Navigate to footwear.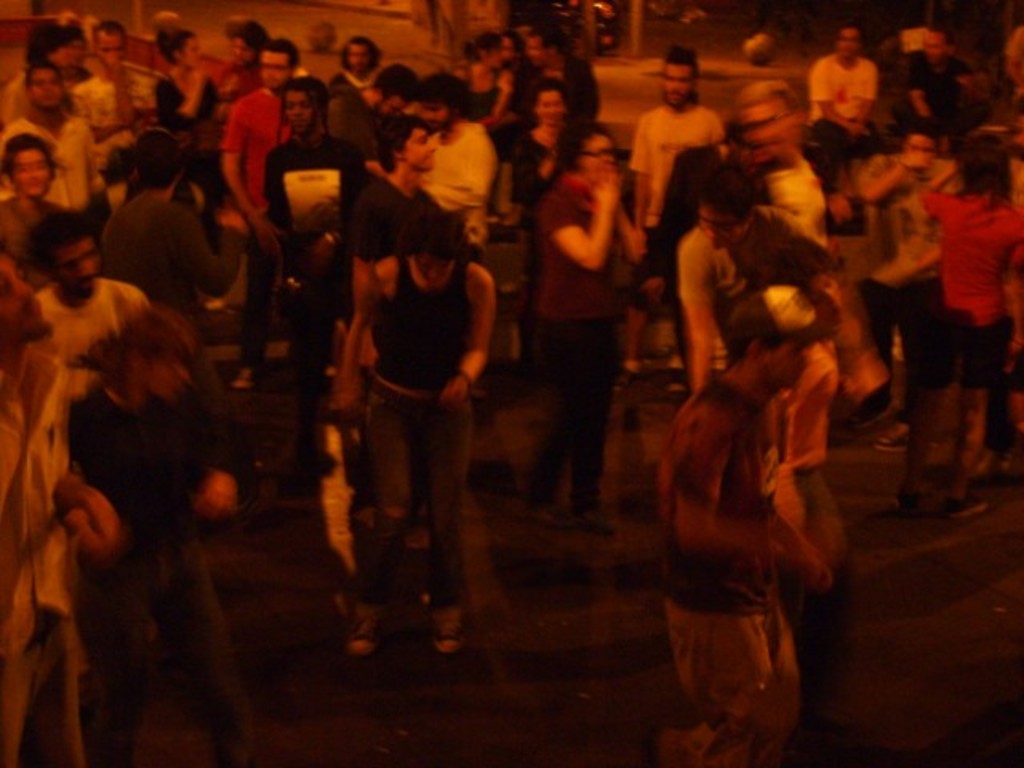
Navigation target: box=[877, 414, 906, 451].
